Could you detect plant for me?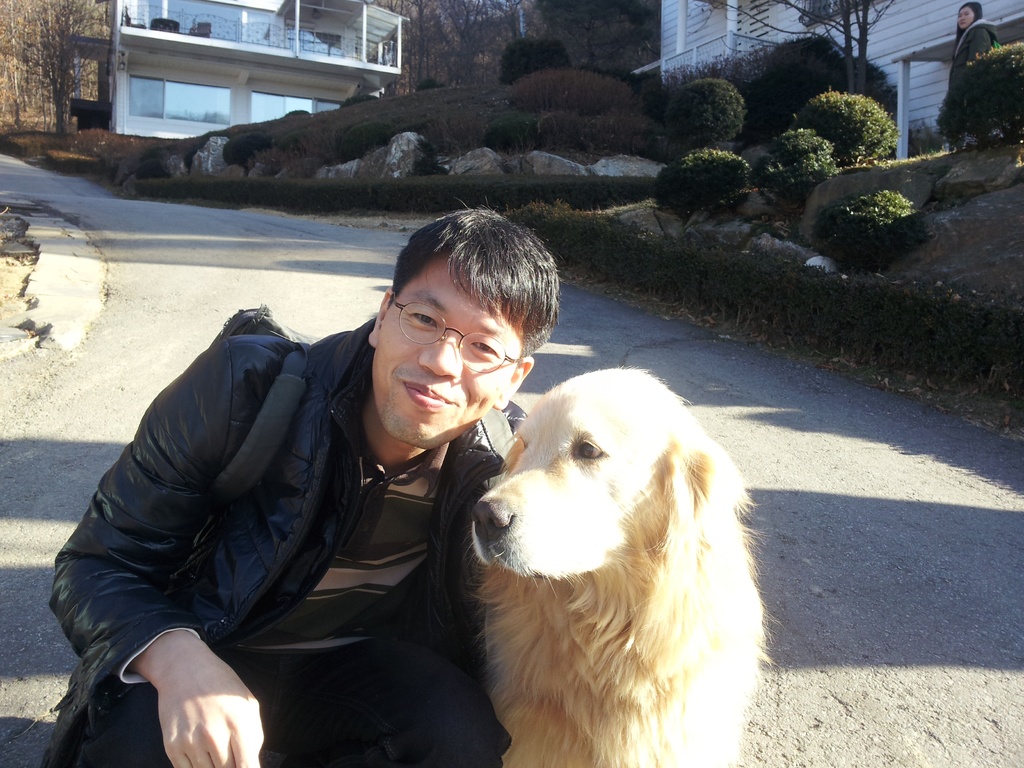
Detection result: x1=785 y1=81 x2=894 y2=171.
